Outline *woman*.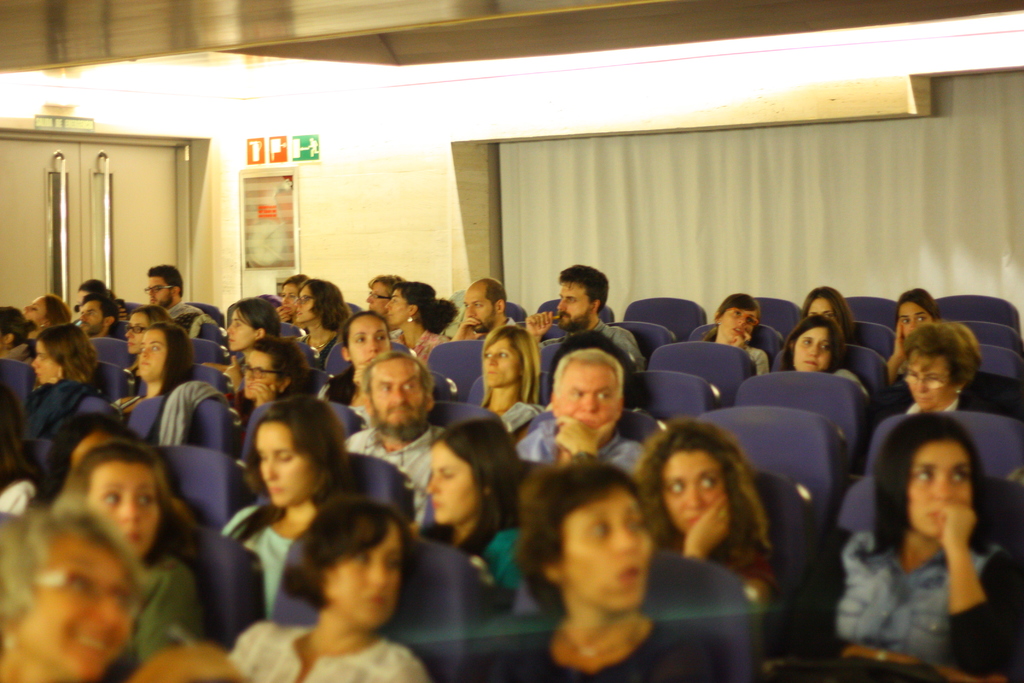
Outline: (479, 319, 555, 441).
